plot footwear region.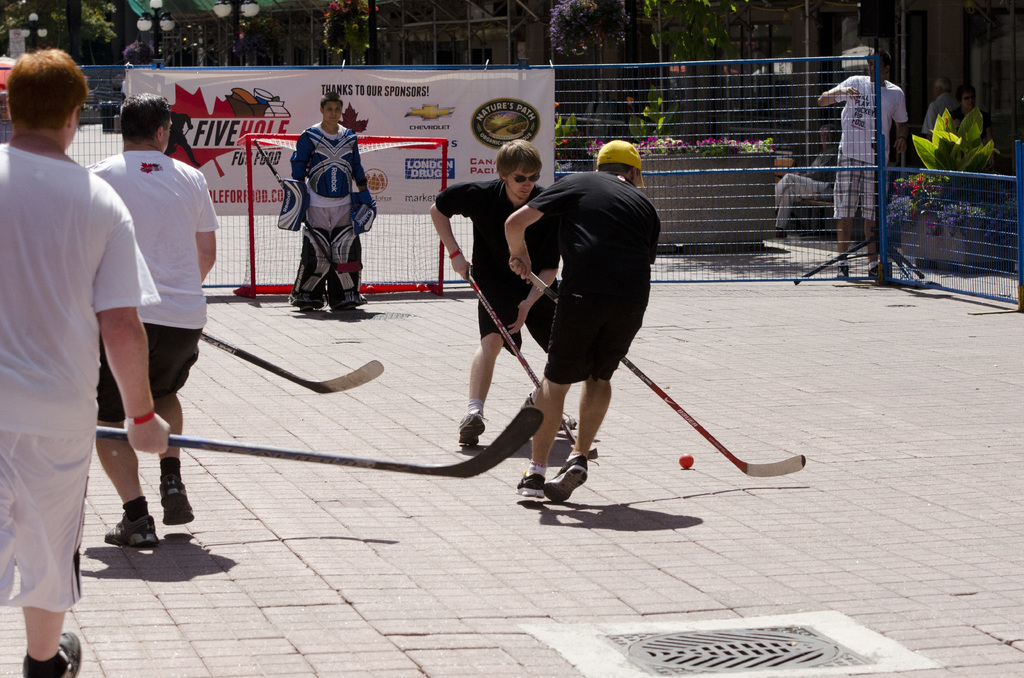
Plotted at box(20, 631, 85, 677).
